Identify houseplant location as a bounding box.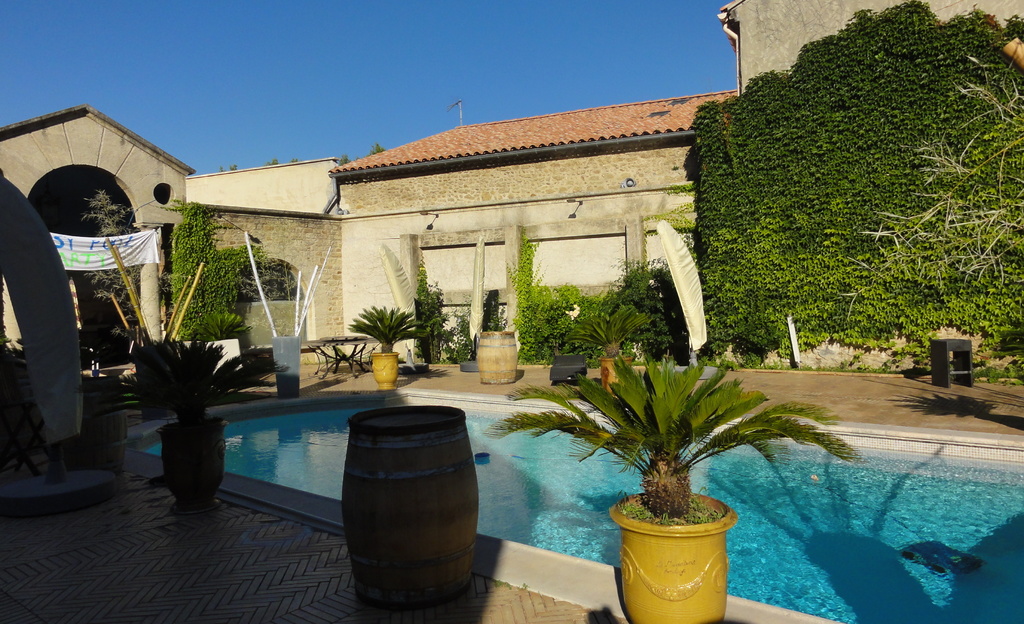
x1=581 y1=296 x2=657 y2=402.
